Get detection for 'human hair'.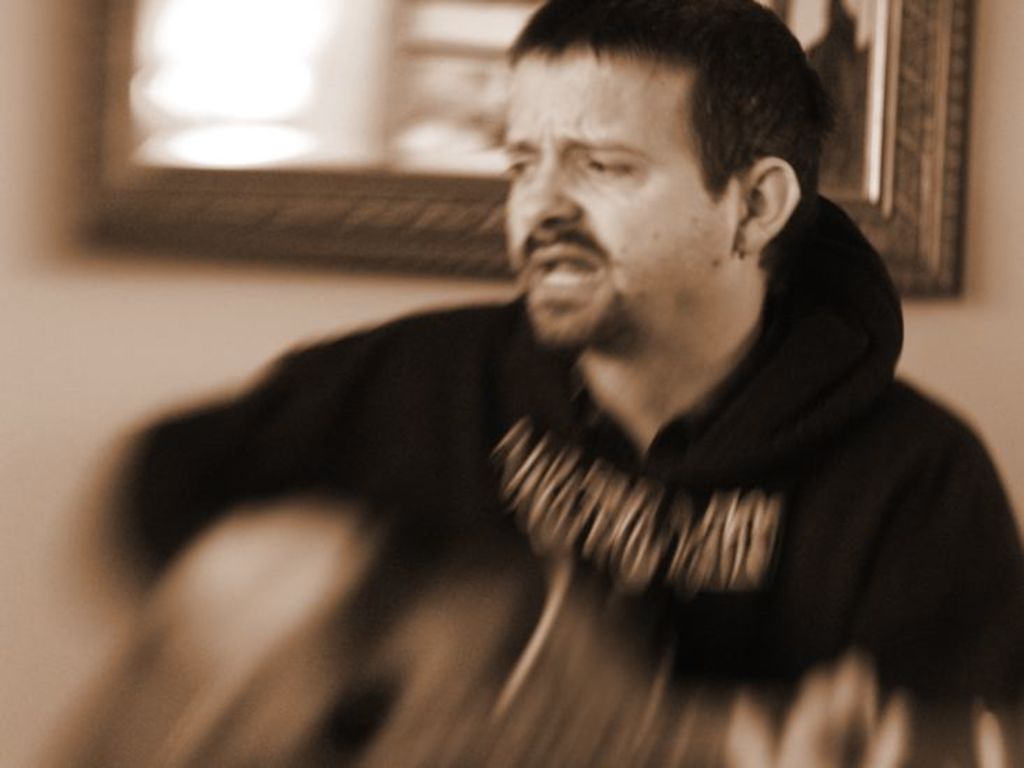
Detection: x1=490 y1=0 x2=835 y2=304.
